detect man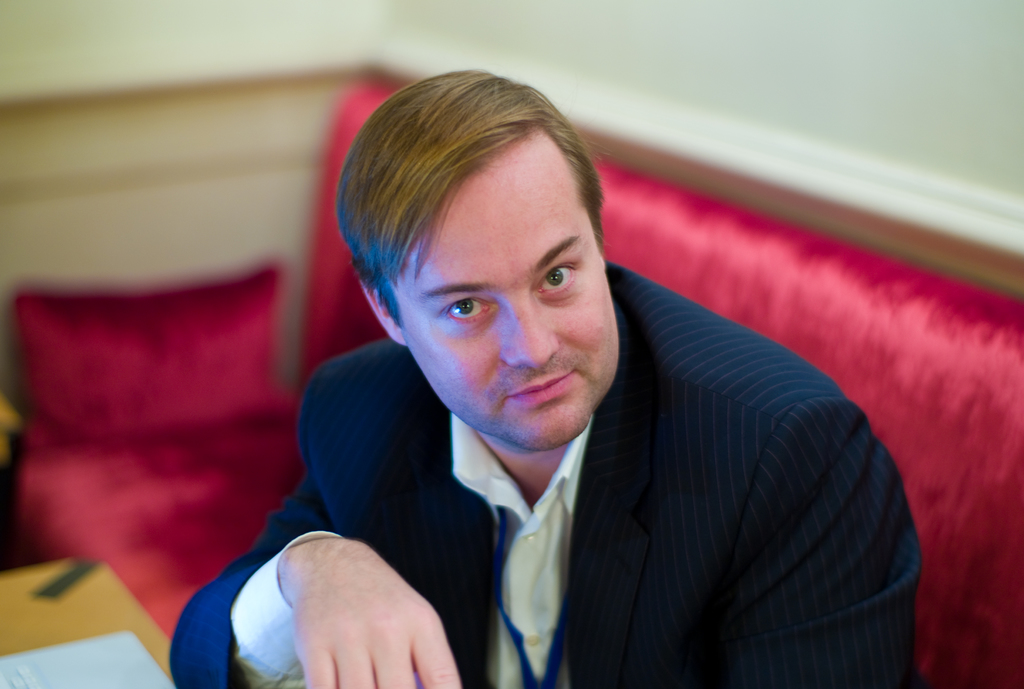
region(190, 90, 937, 680)
